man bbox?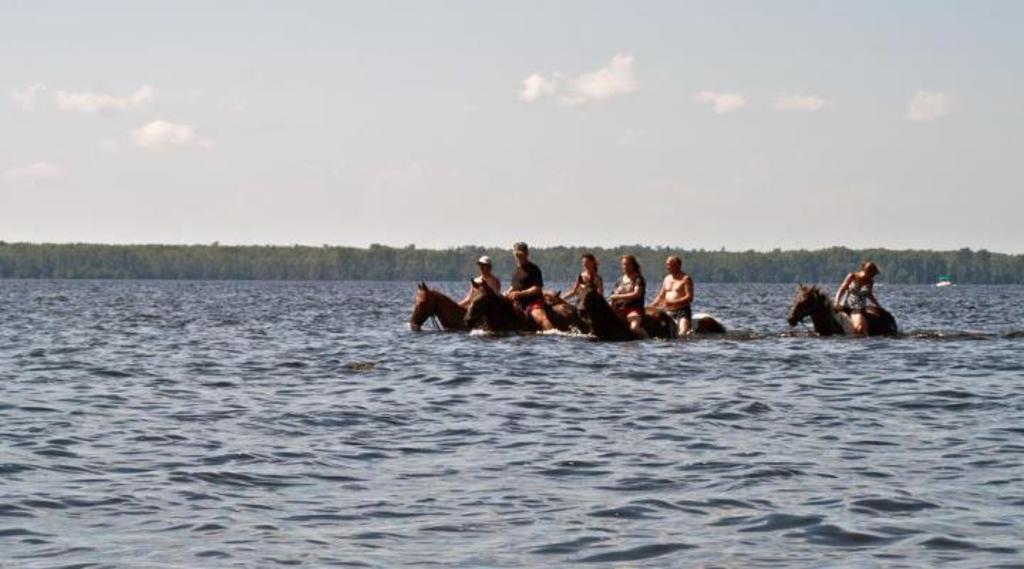
box(501, 240, 553, 333)
